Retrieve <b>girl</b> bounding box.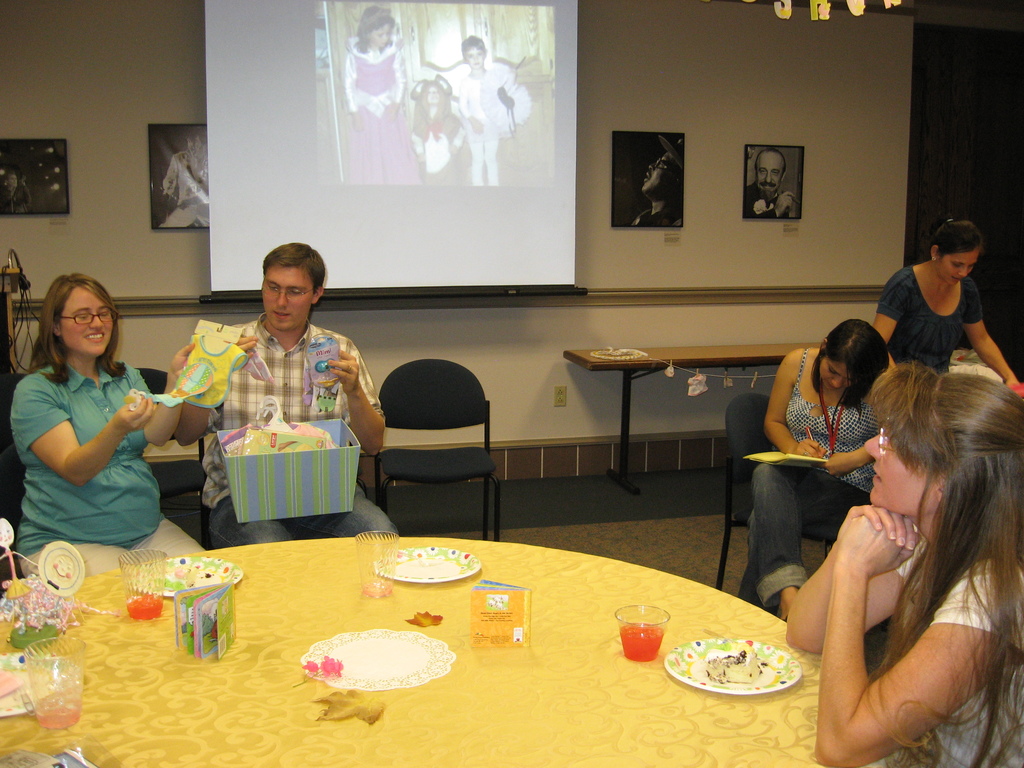
Bounding box: [452,21,516,193].
